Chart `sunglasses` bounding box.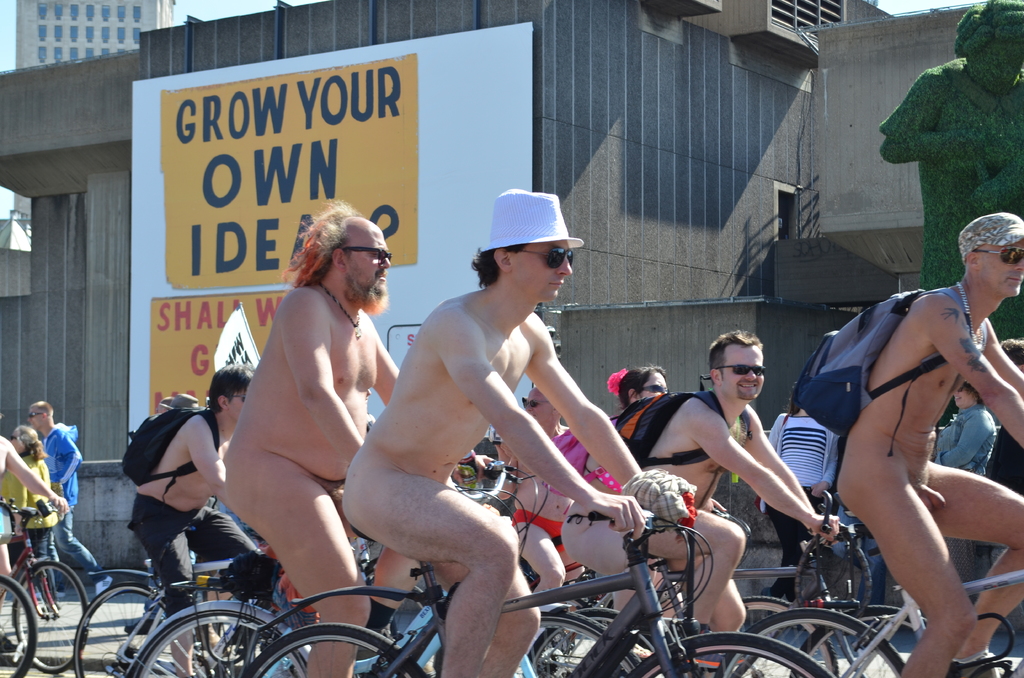
Charted: x1=714 y1=362 x2=766 y2=376.
